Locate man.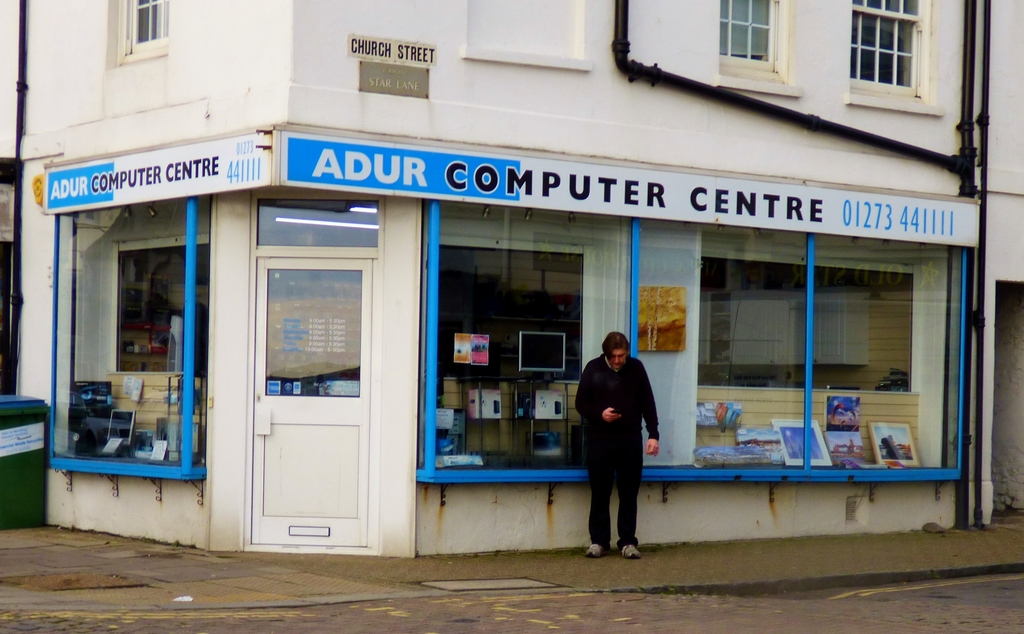
Bounding box: BBox(588, 341, 670, 558).
